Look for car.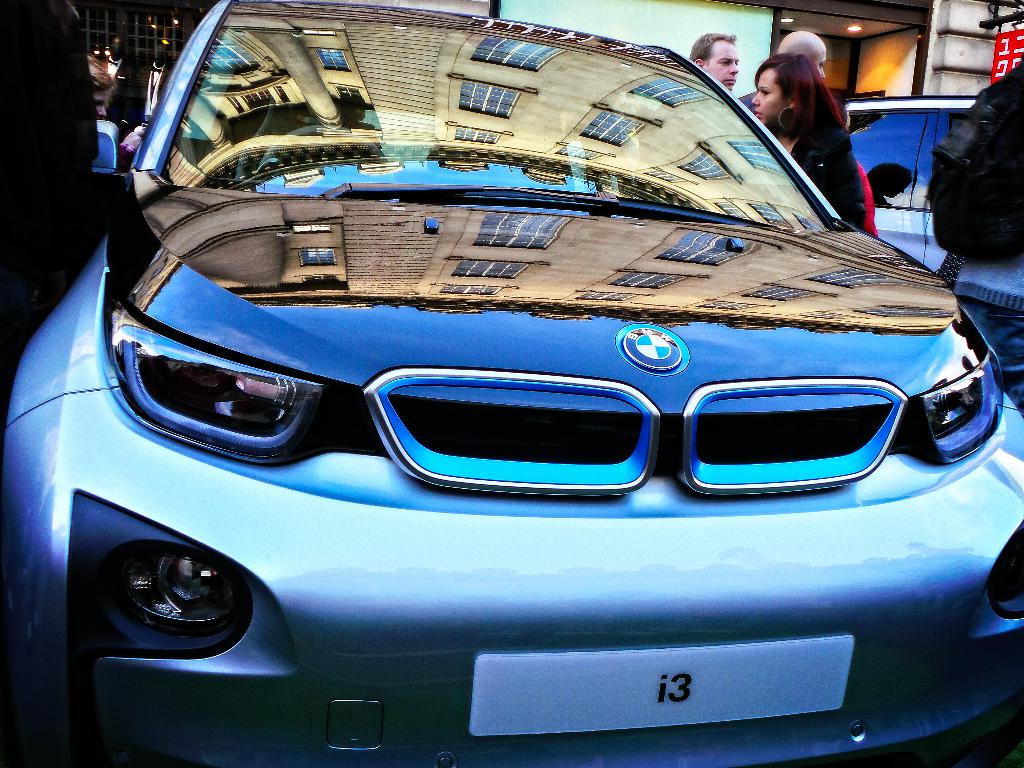
Found: region(835, 93, 972, 278).
